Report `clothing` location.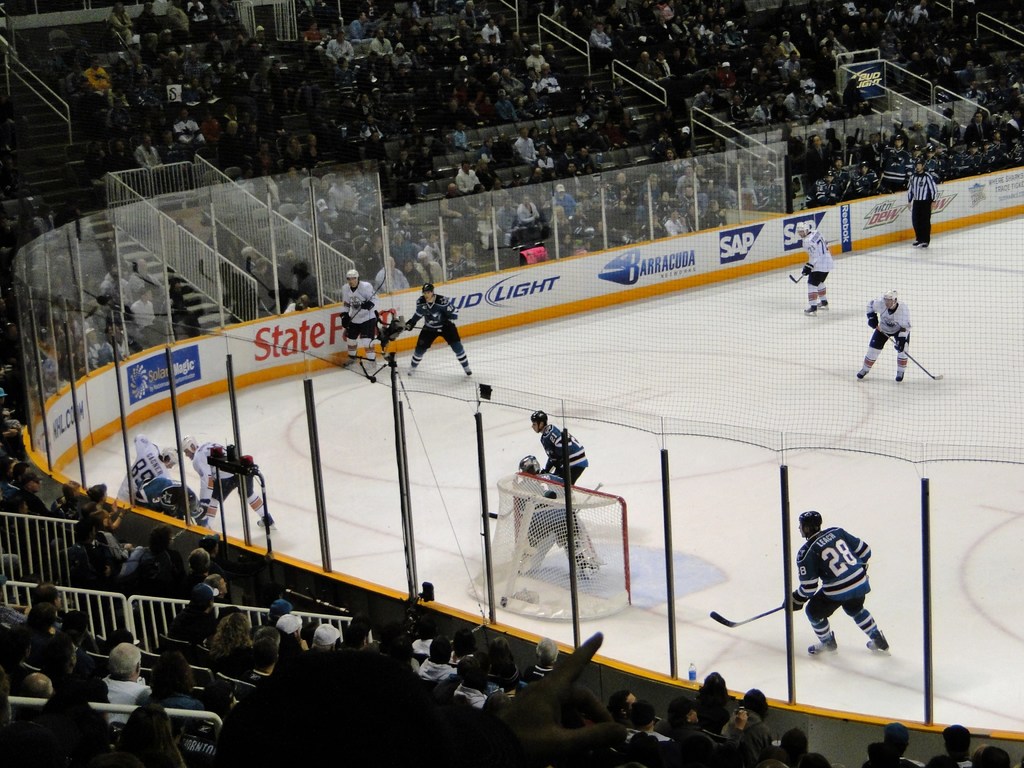
Report: 343 278 375 355.
